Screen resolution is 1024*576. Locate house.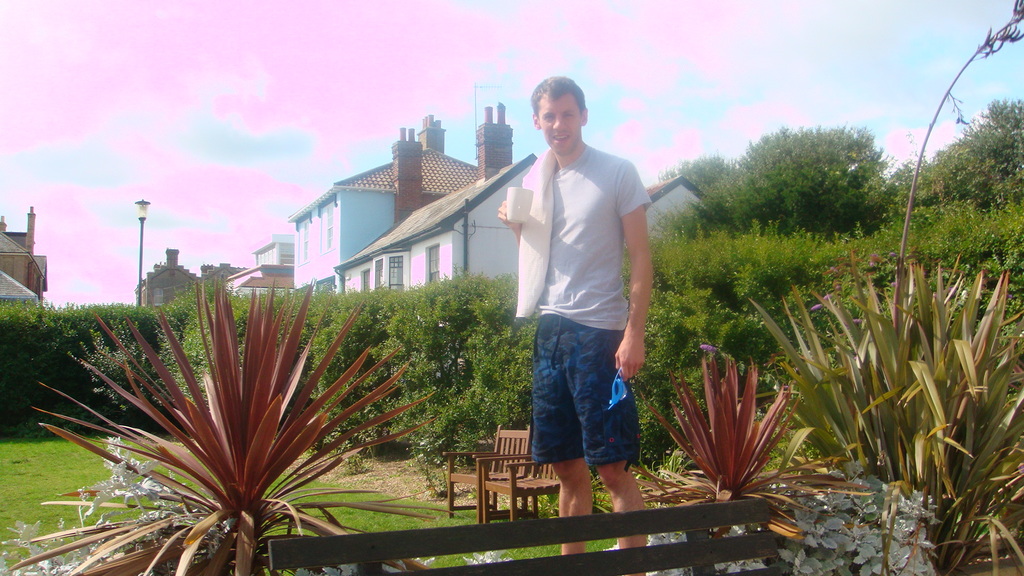
(x1=143, y1=257, x2=221, y2=312).
